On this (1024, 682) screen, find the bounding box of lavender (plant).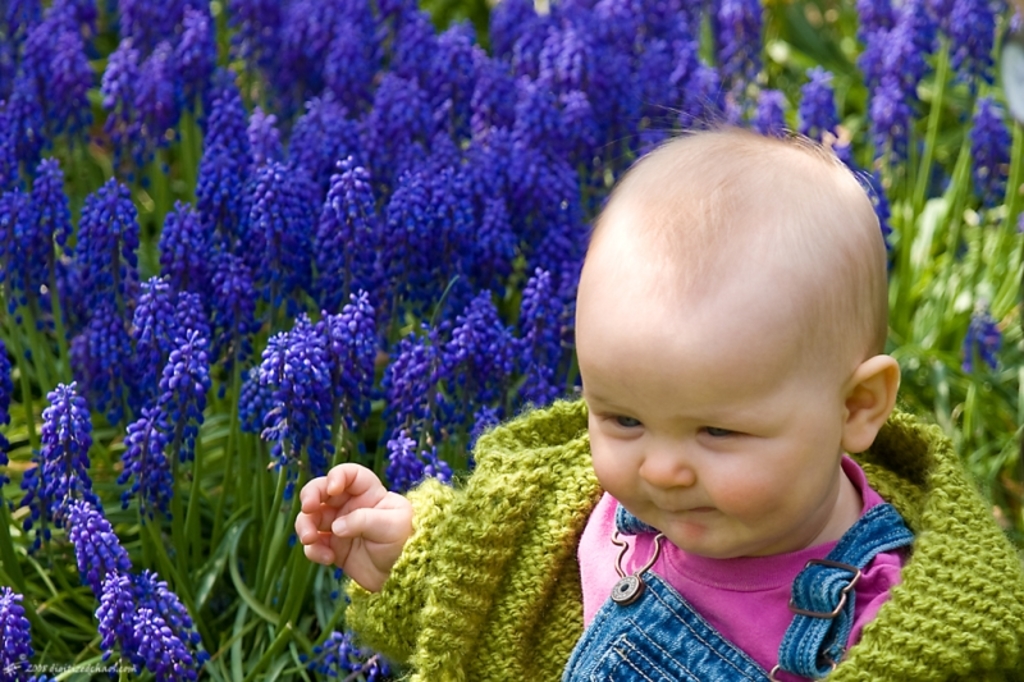
Bounding box: 156/326/215/466.
